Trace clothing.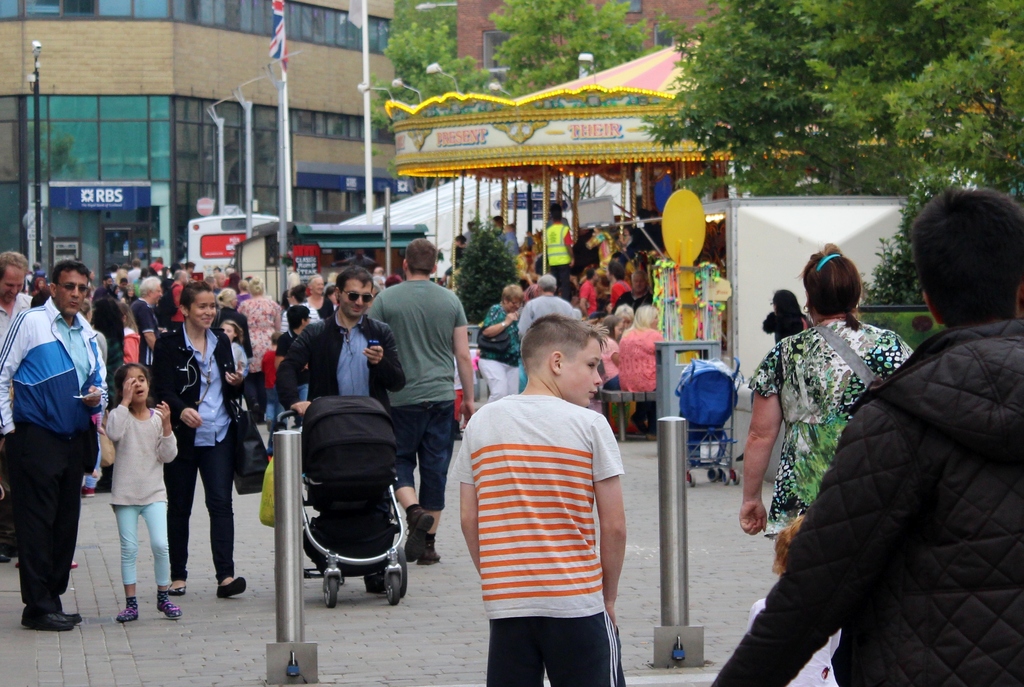
Traced to crop(282, 307, 404, 414).
